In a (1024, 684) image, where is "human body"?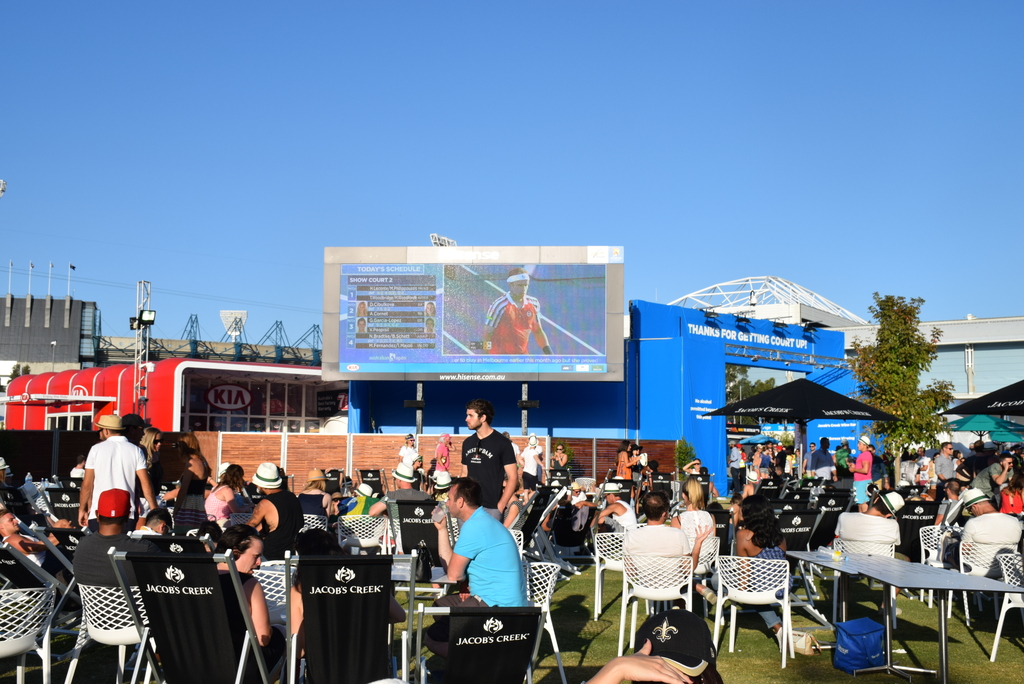
<bbox>298, 484, 330, 531</bbox>.
